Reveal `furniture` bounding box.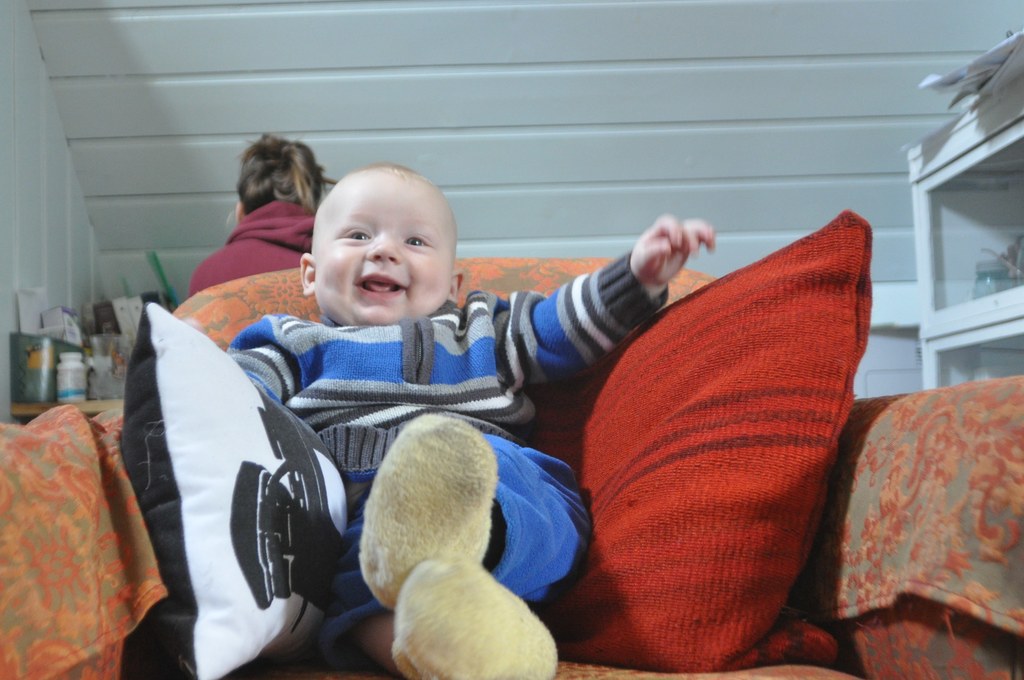
Revealed: bbox(12, 399, 125, 417).
